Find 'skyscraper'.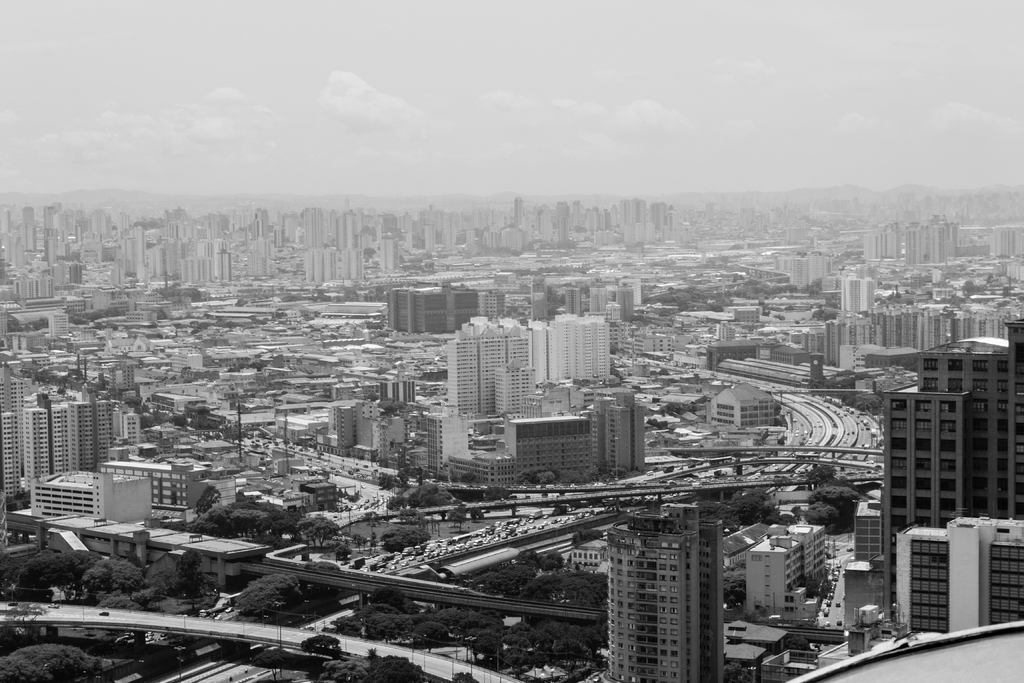
[20,199,42,257].
